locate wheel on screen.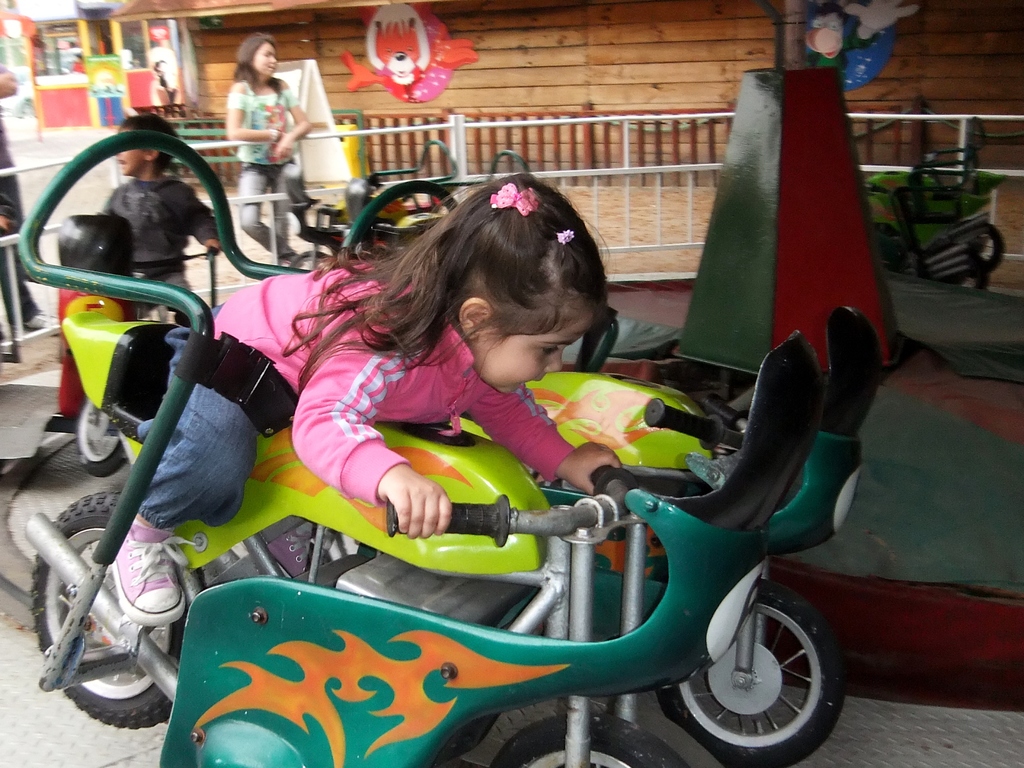
On screen at 68,402,132,480.
